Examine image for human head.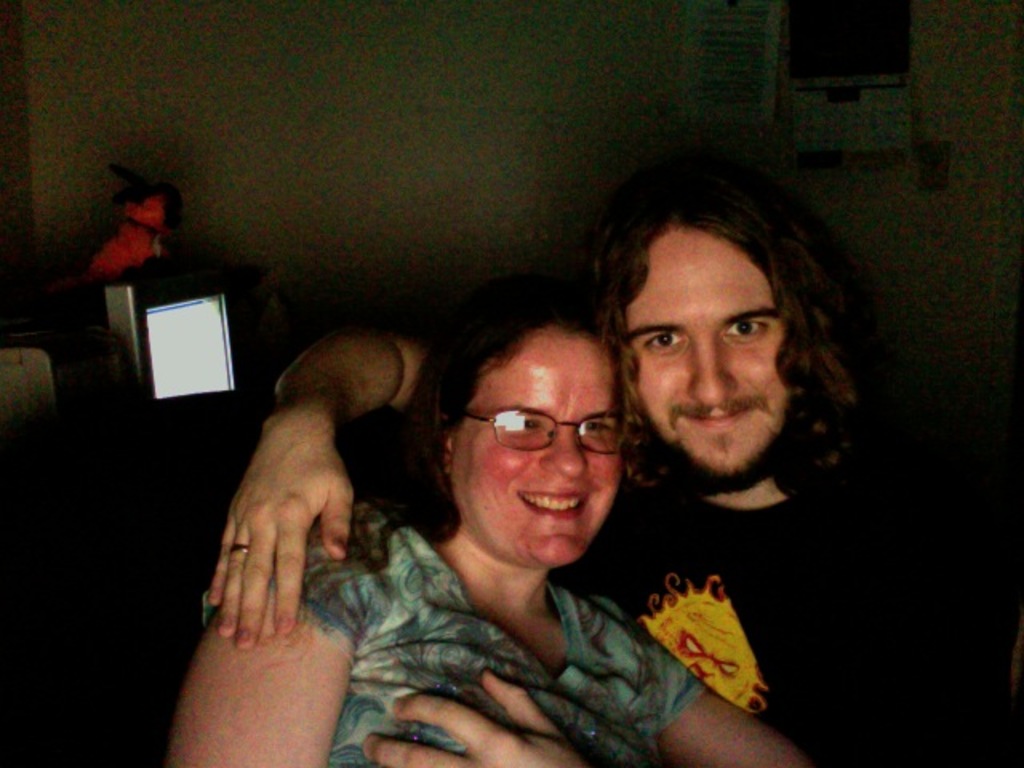
Examination result: 408:283:650:563.
